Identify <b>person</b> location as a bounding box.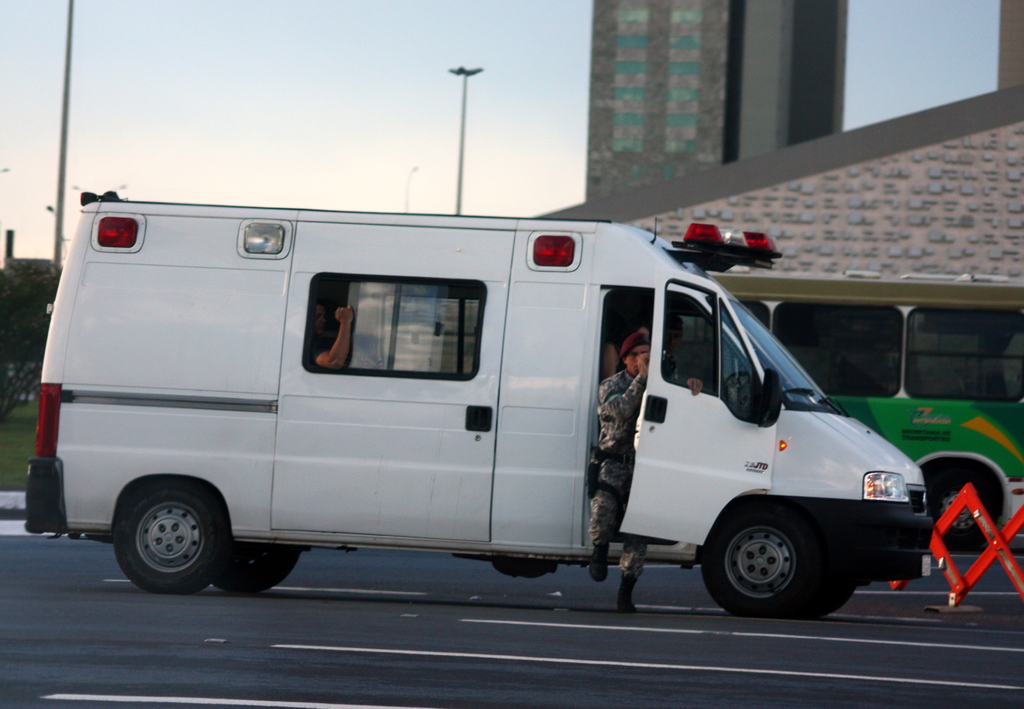
x1=584, y1=323, x2=716, y2=615.
